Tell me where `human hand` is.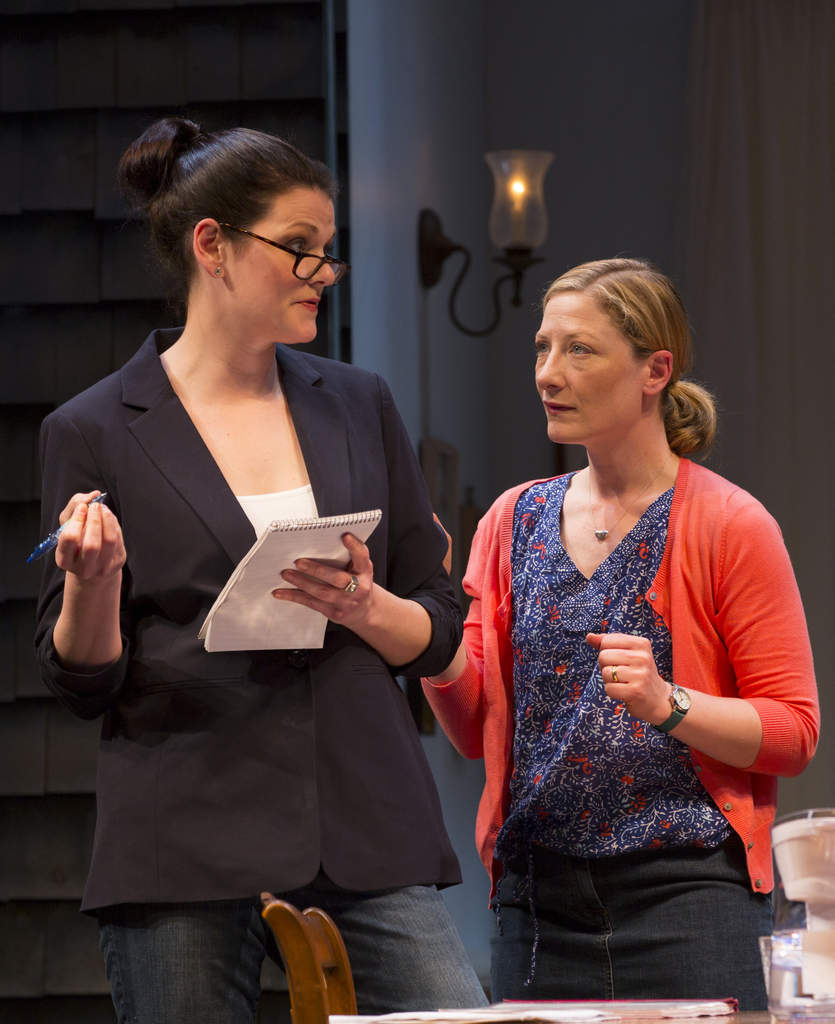
`human hand` is at select_region(59, 490, 127, 583).
